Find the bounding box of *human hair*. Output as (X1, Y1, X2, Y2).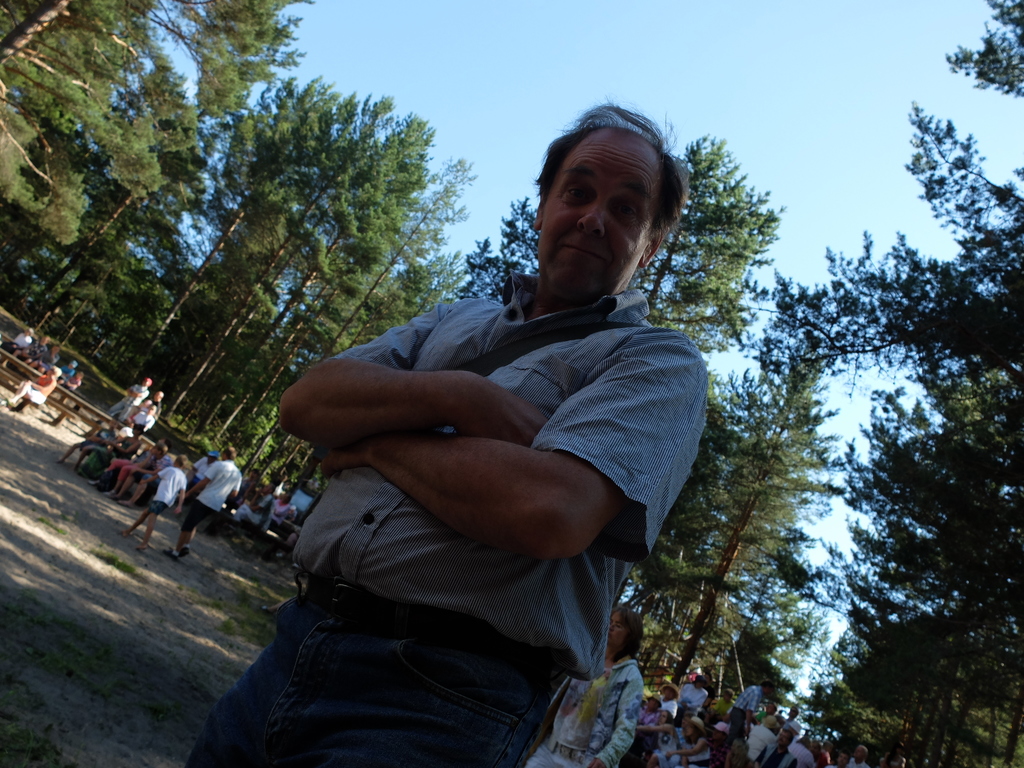
(536, 111, 678, 250).
